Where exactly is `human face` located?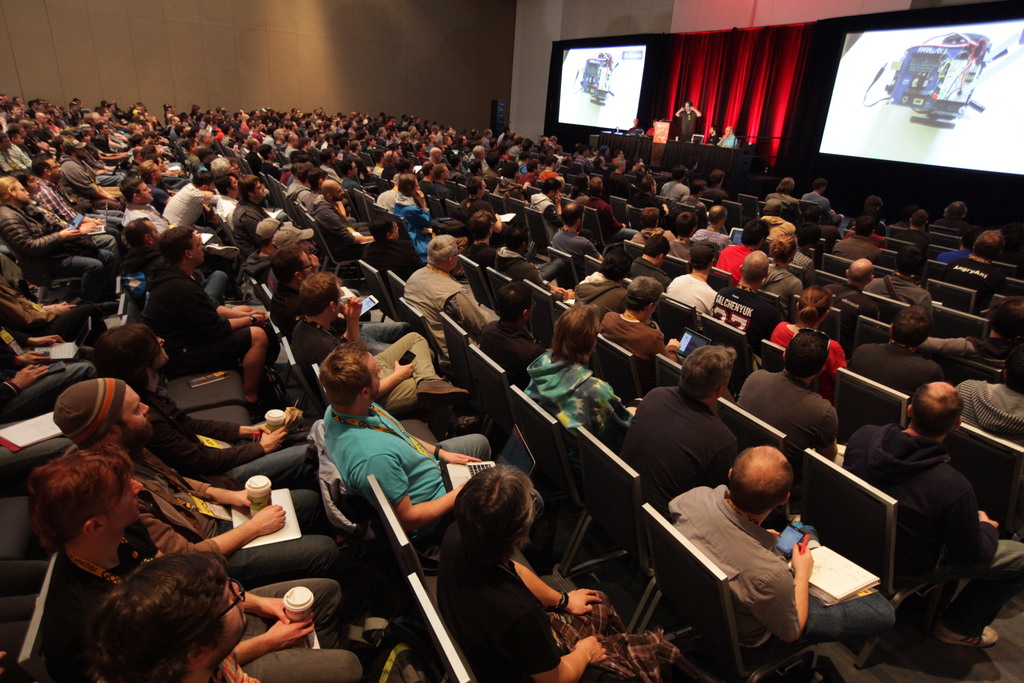
Its bounding box is 542 135 552 148.
